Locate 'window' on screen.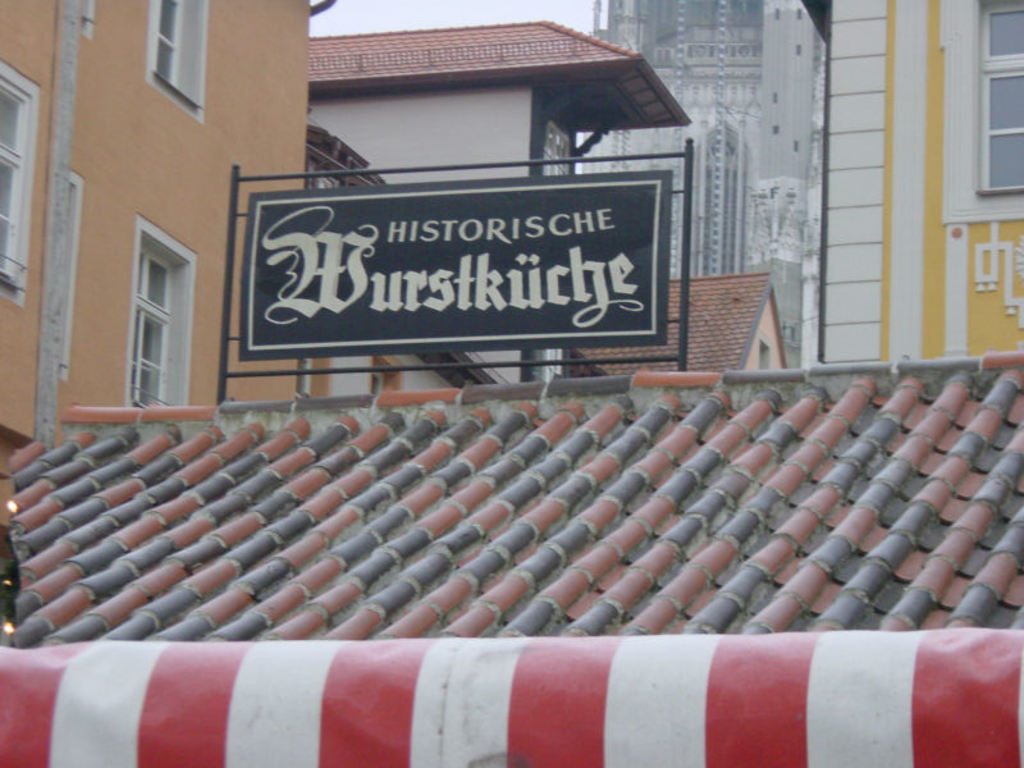
On screen at bbox=[0, 51, 47, 310].
